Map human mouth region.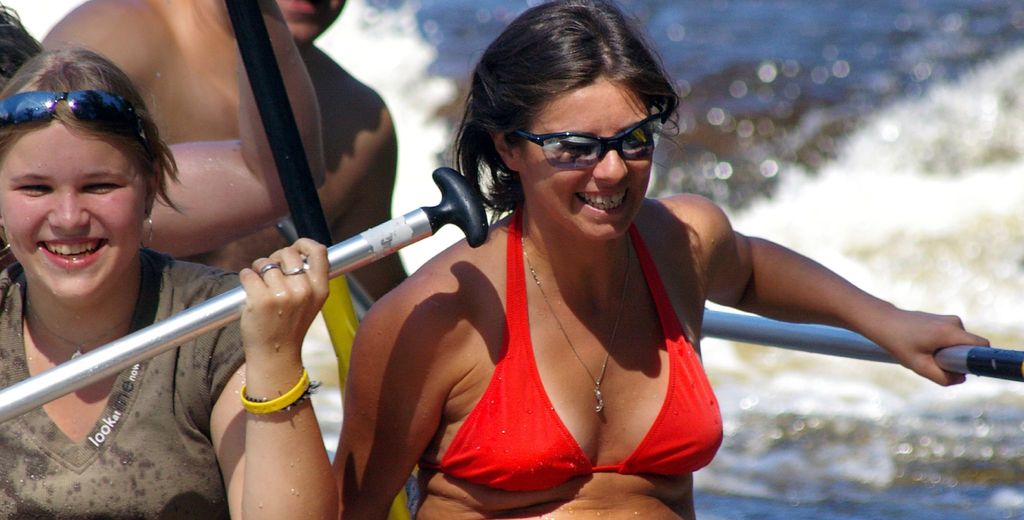
Mapped to (574, 185, 631, 214).
